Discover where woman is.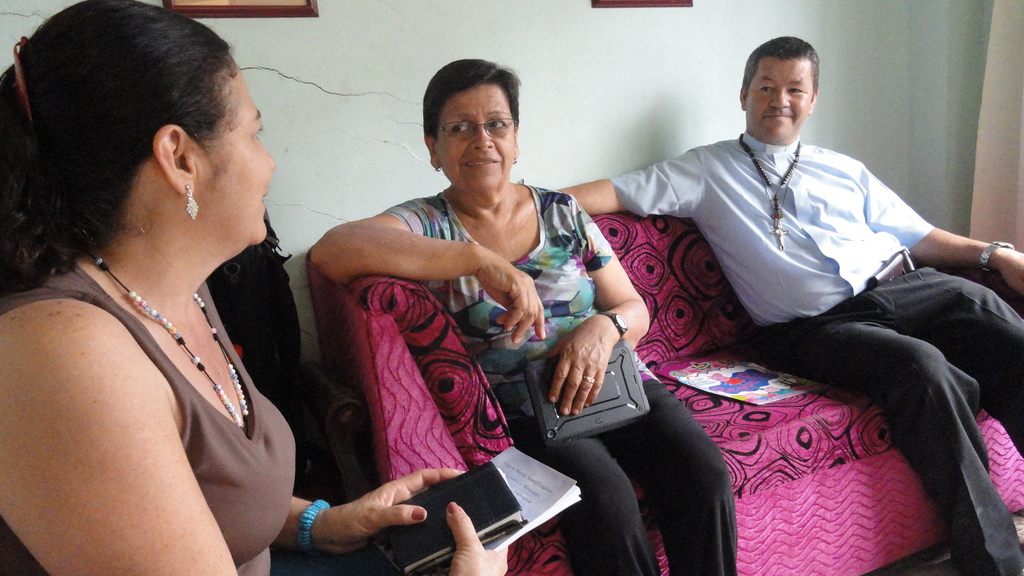
Discovered at <bbox>0, 1, 509, 575</bbox>.
